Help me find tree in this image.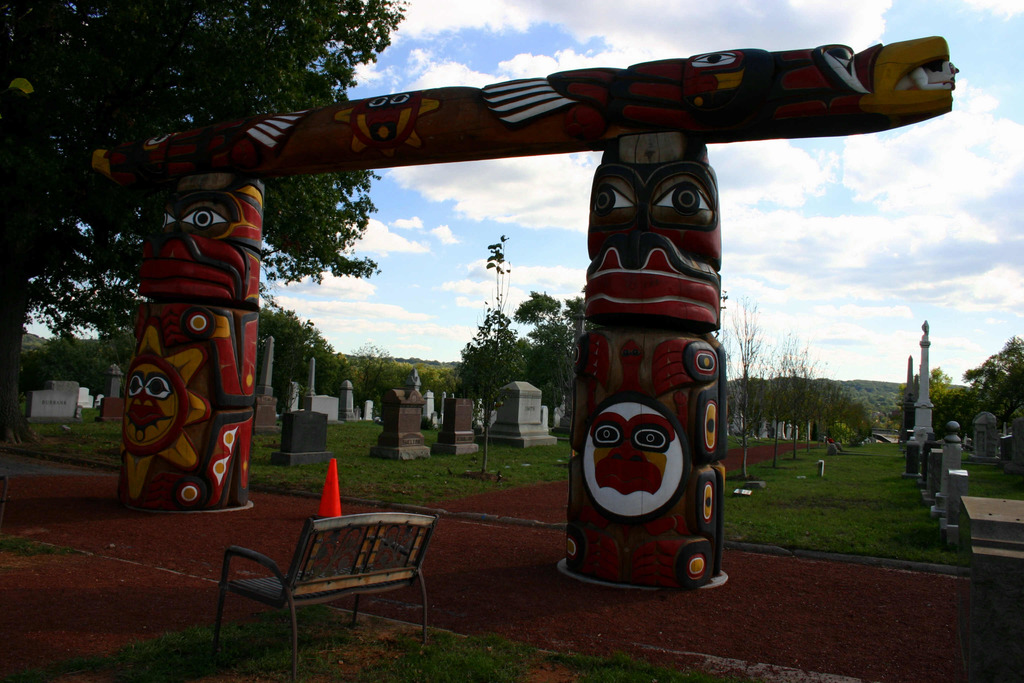
Found it: BBox(960, 331, 1023, 432).
